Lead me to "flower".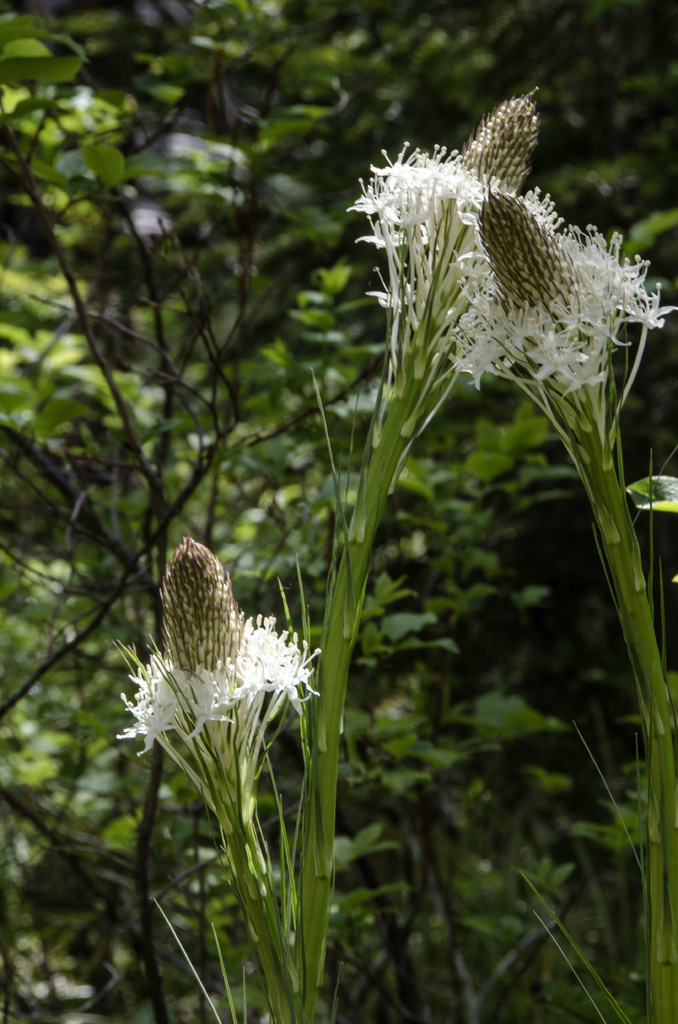
Lead to 342, 81, 559, 483.
